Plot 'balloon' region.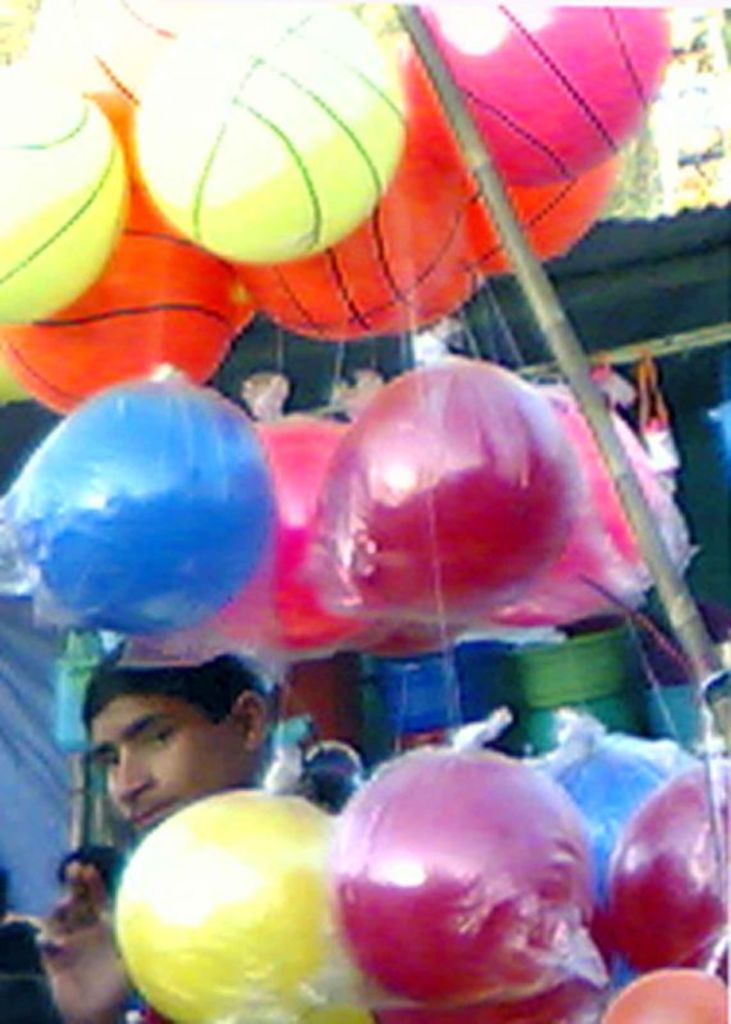
Plotted at 205 413 373 660.
